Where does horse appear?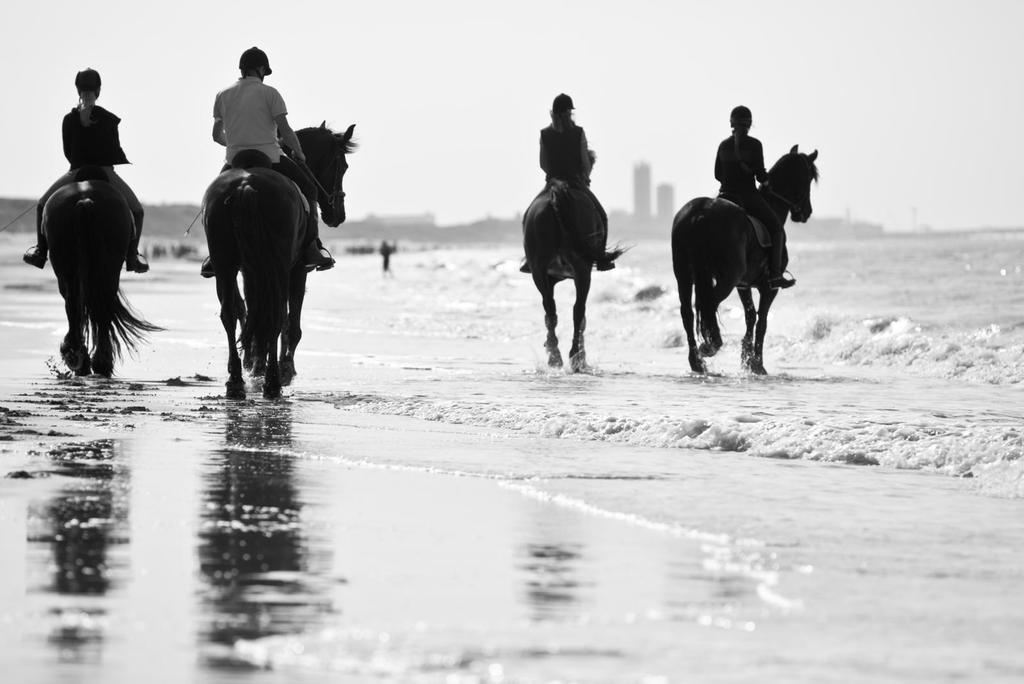
Appears at (x1=666, y1=138, x2=826, y2=379).
